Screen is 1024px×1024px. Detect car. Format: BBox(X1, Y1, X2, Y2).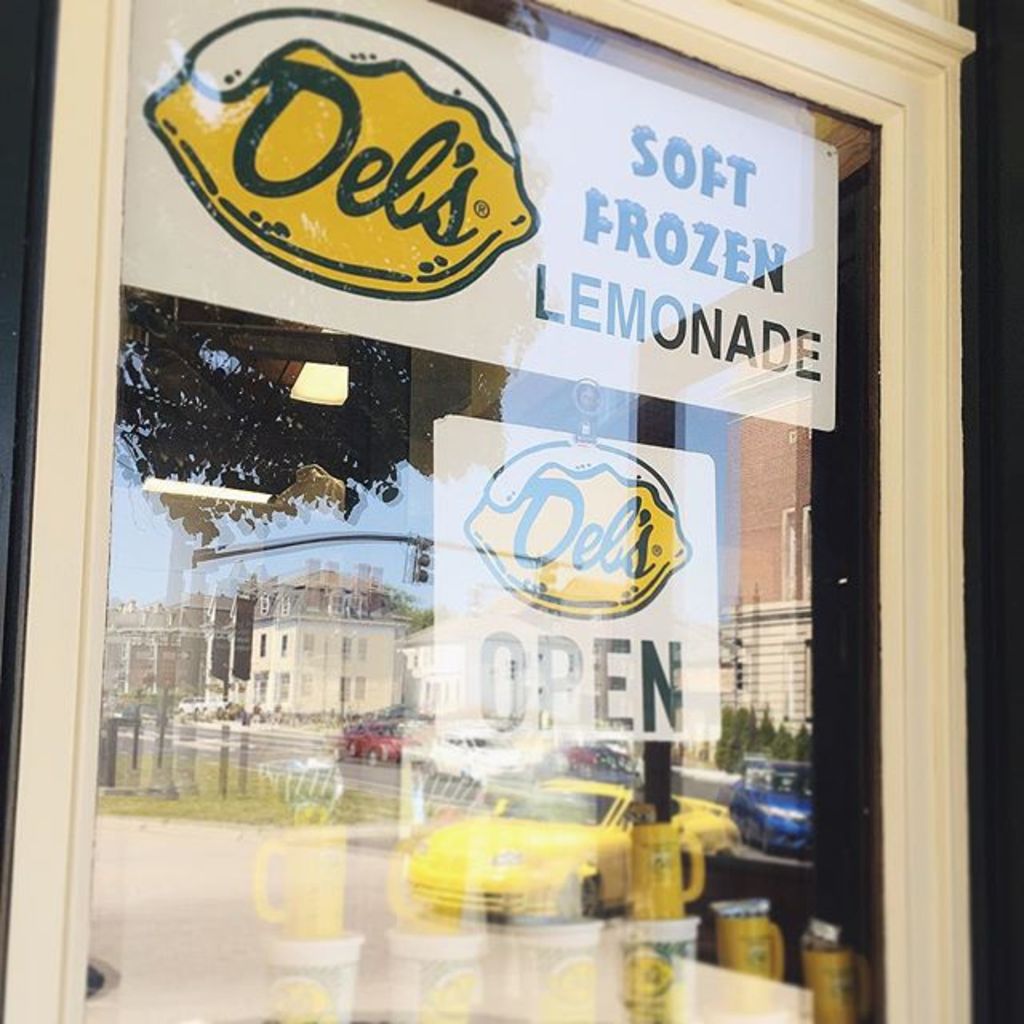
BBox(342, 717, 429, 758).
